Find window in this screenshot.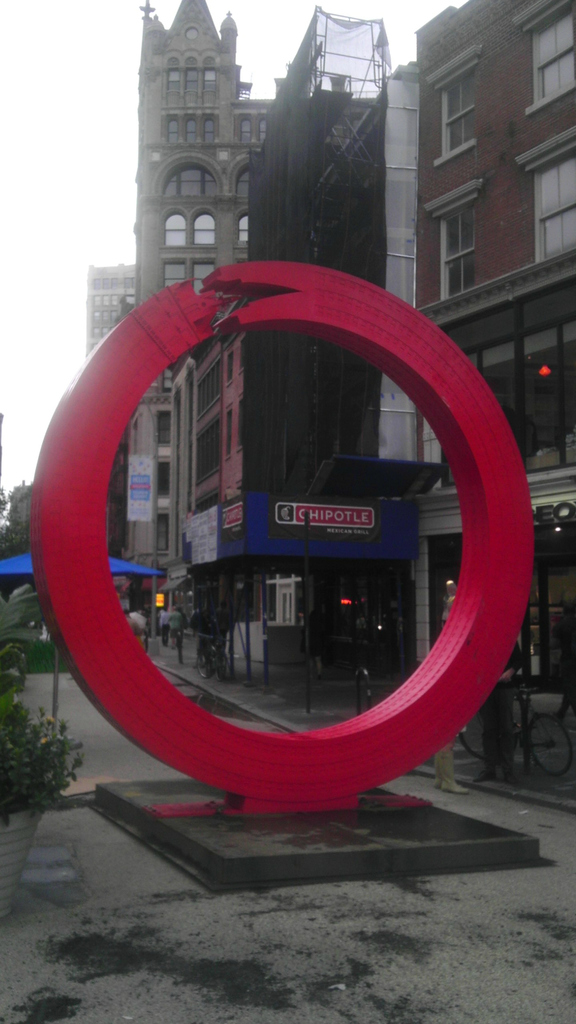
The bounding box for window is <bbox>157, 410, 169, 443</bbox>.
